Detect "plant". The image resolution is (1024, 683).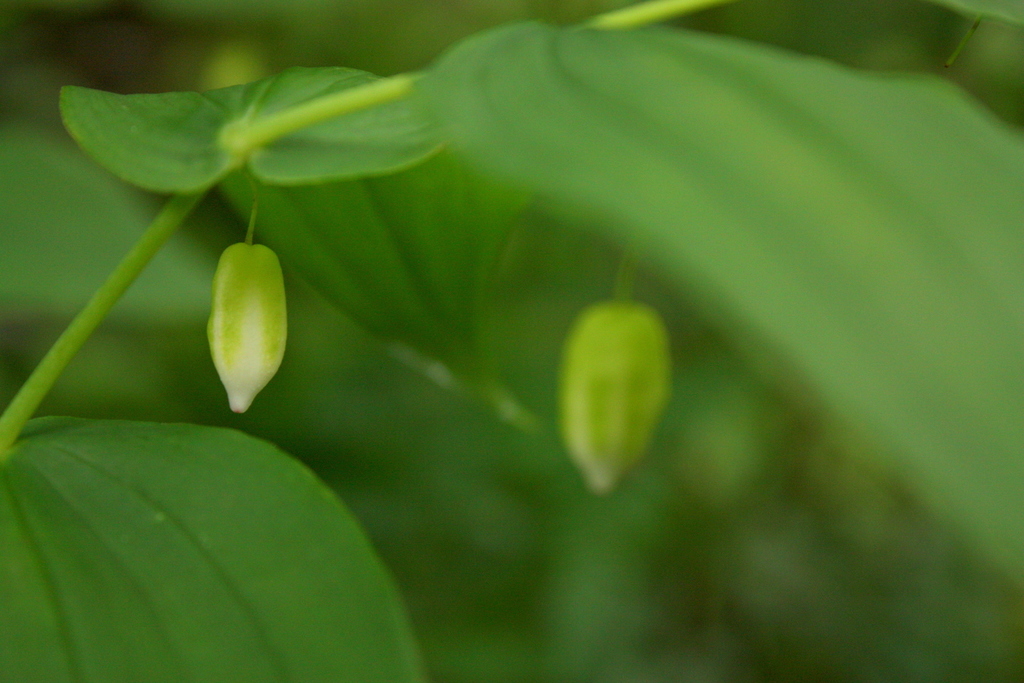
bbox(0, 1, 1023, 682).
